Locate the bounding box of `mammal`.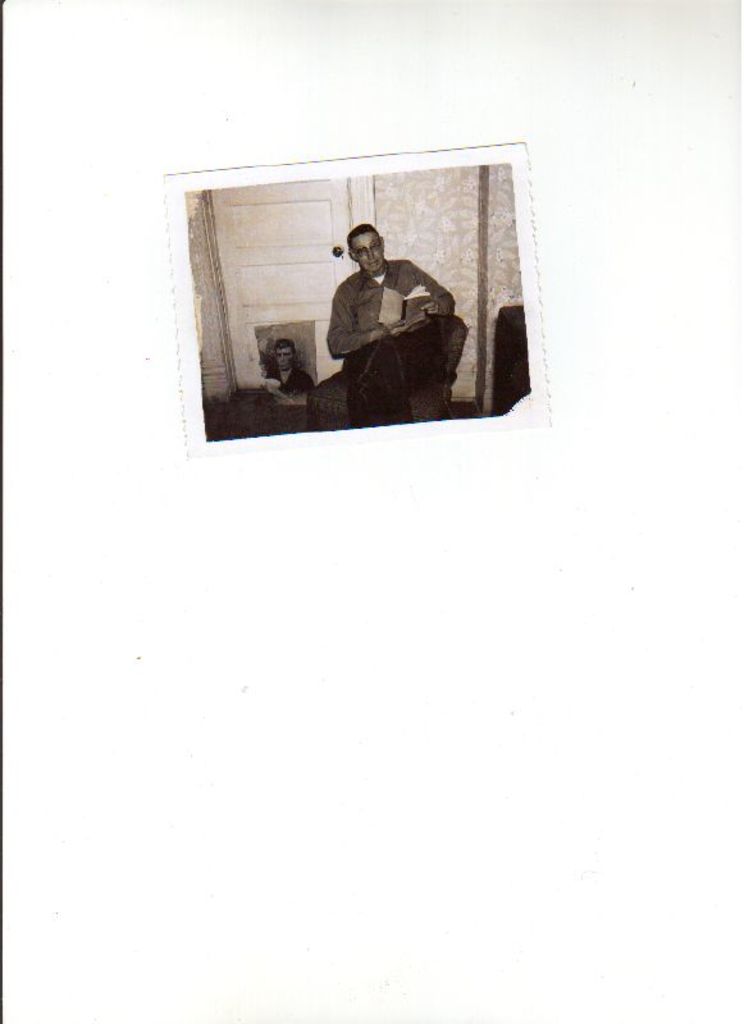
Bounding box: Rect(305, 214, 461, 421).
